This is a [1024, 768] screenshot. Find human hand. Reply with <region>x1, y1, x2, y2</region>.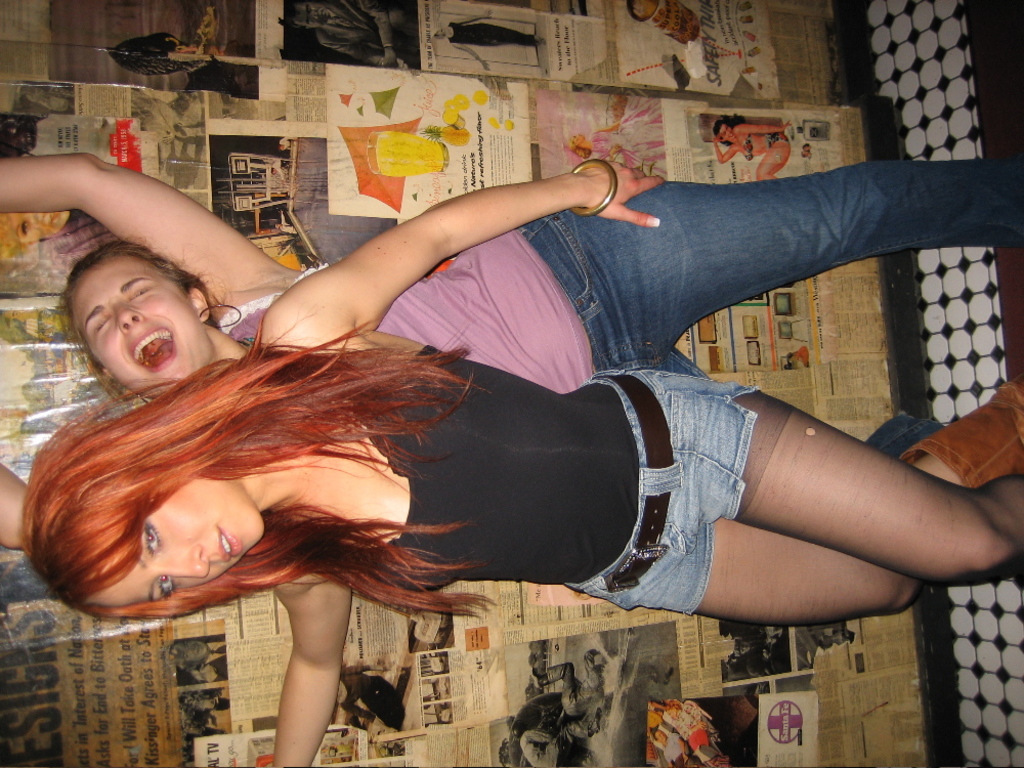
<region>577, 151, 664, 228</region>.
